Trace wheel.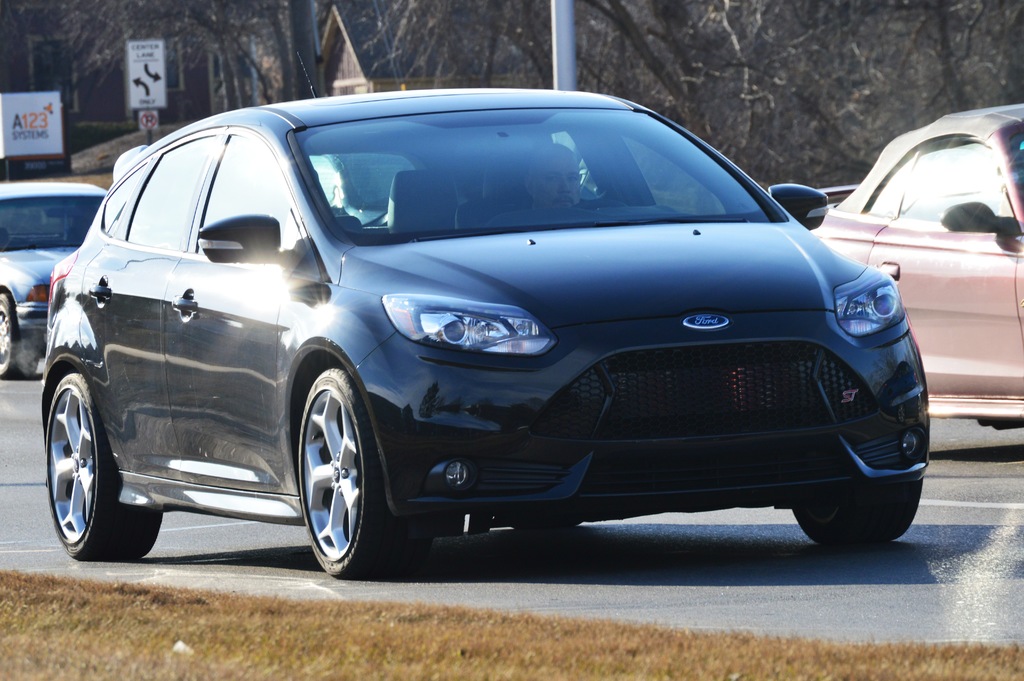
Traced to 42 370 165 566.
